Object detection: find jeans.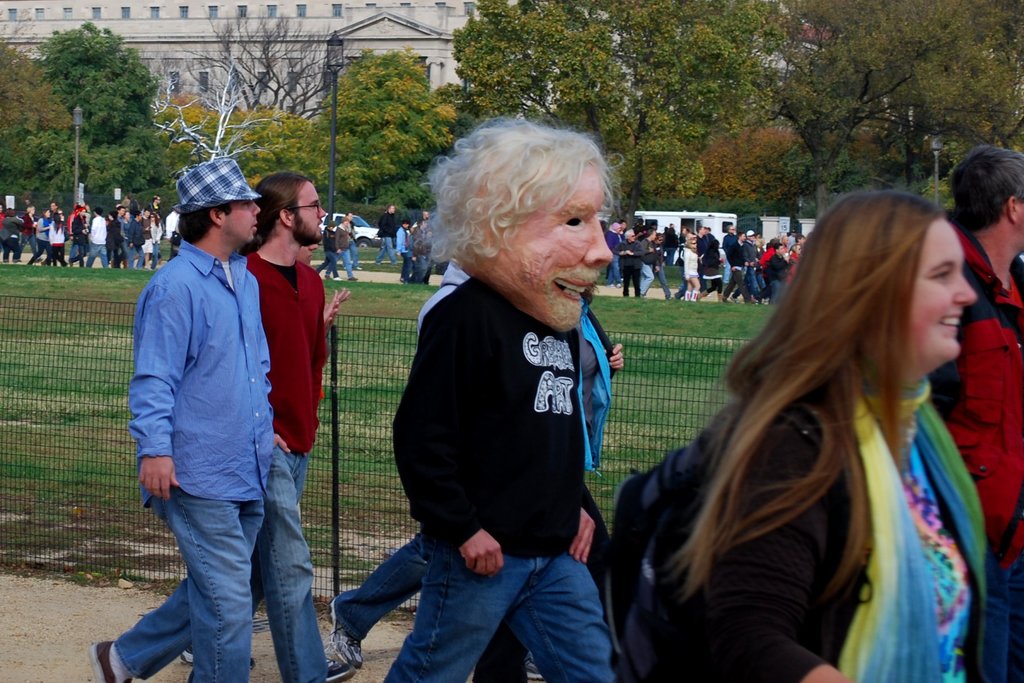
crop(150, 242, 157, 267).
